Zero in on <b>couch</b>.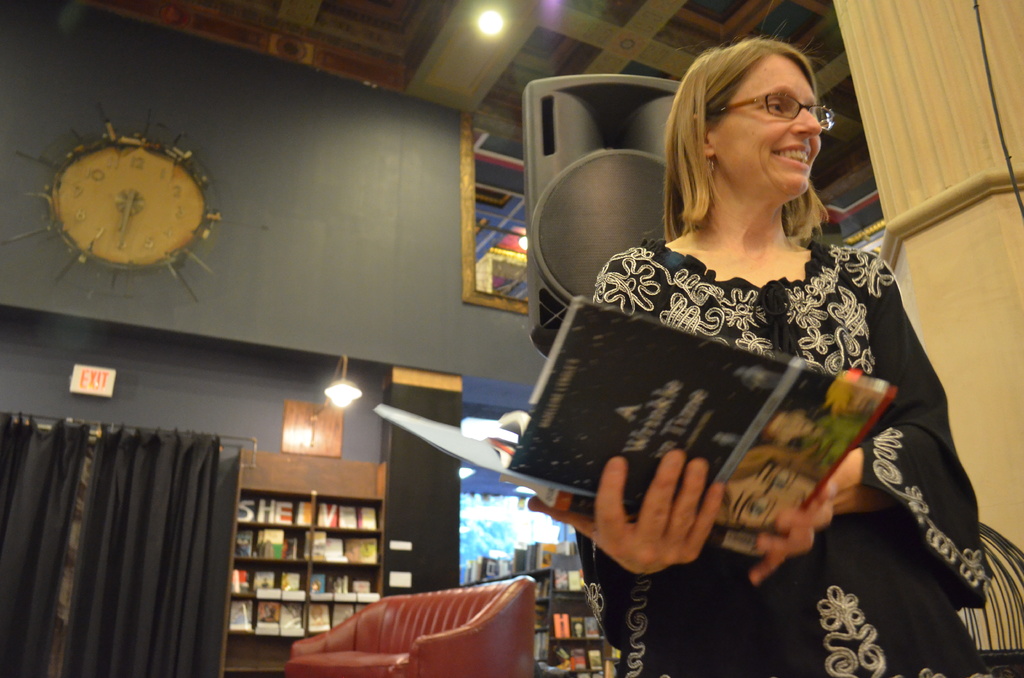
Zeroed in: crop(275, 572, 536, 677).
